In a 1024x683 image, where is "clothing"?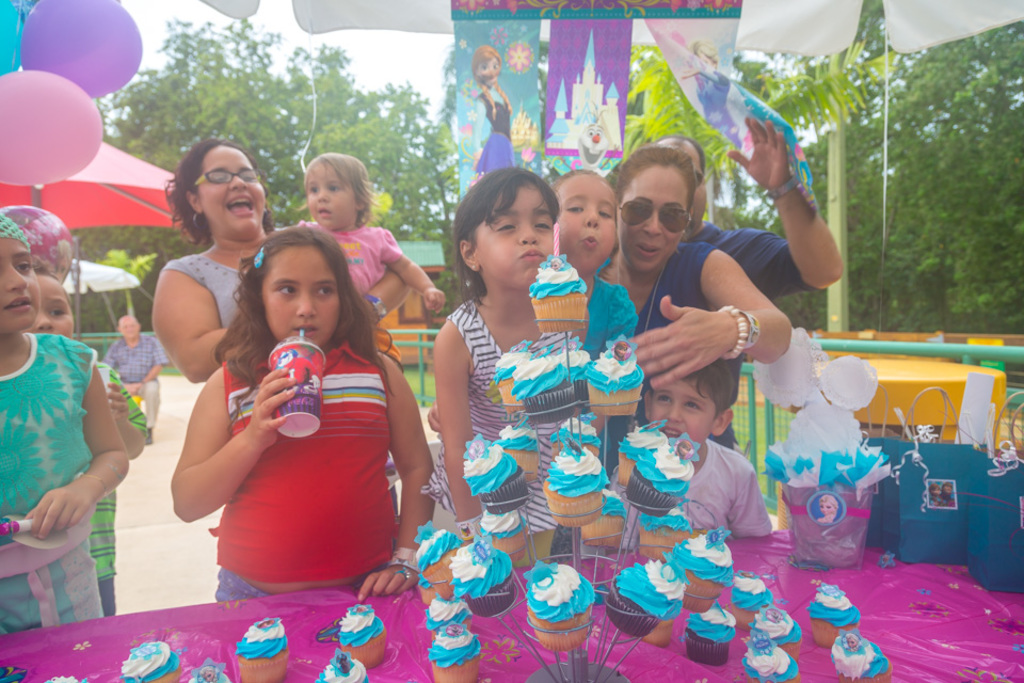
bbox(0, 331, 107, 637).
